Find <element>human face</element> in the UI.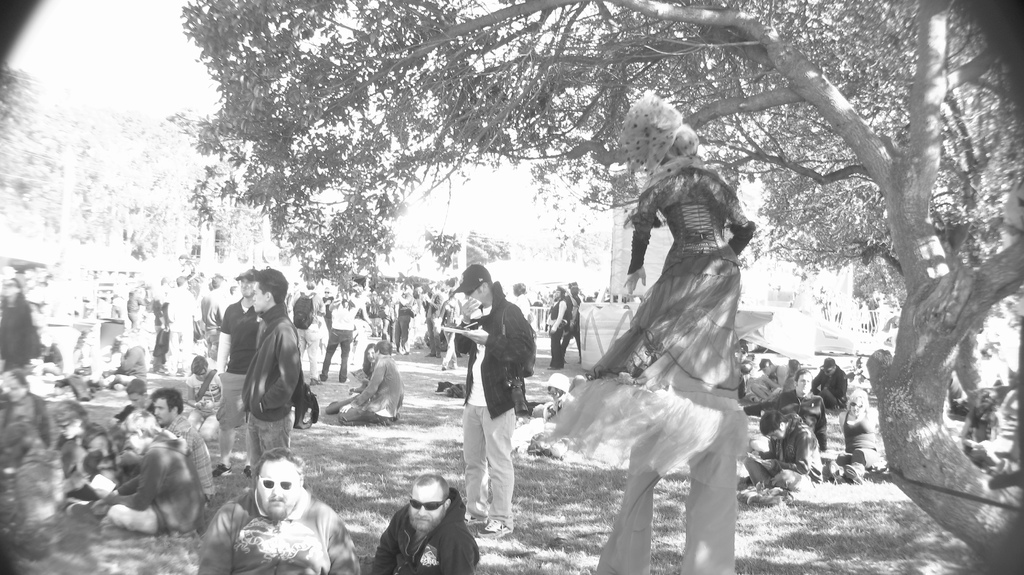
UI element at [left=252, top=283, right=266, bottom=310].
